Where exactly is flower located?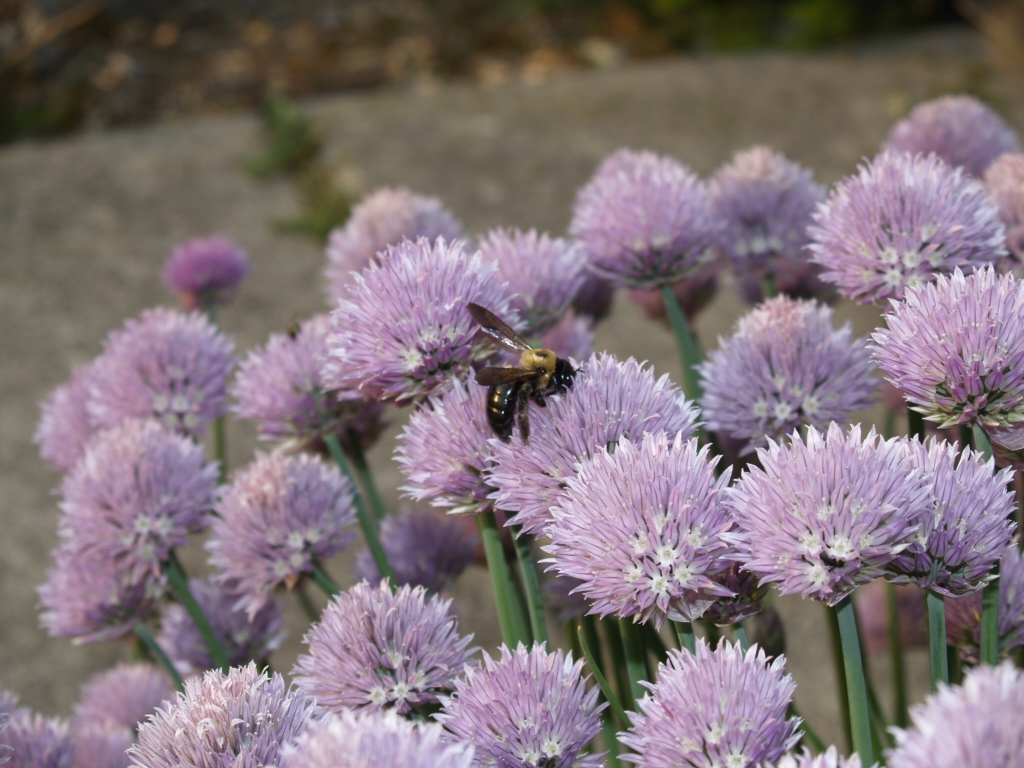
Its bounding box is <box>638,648,799,767</box>.
